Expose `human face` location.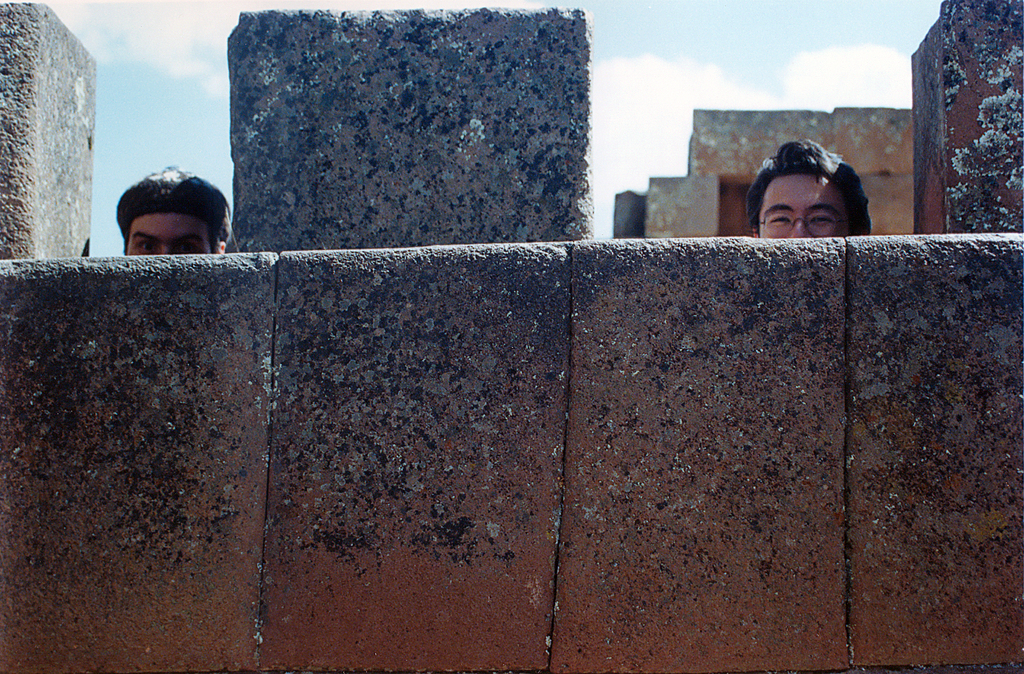
Exposed at locate(118, 201, 215, 263).
